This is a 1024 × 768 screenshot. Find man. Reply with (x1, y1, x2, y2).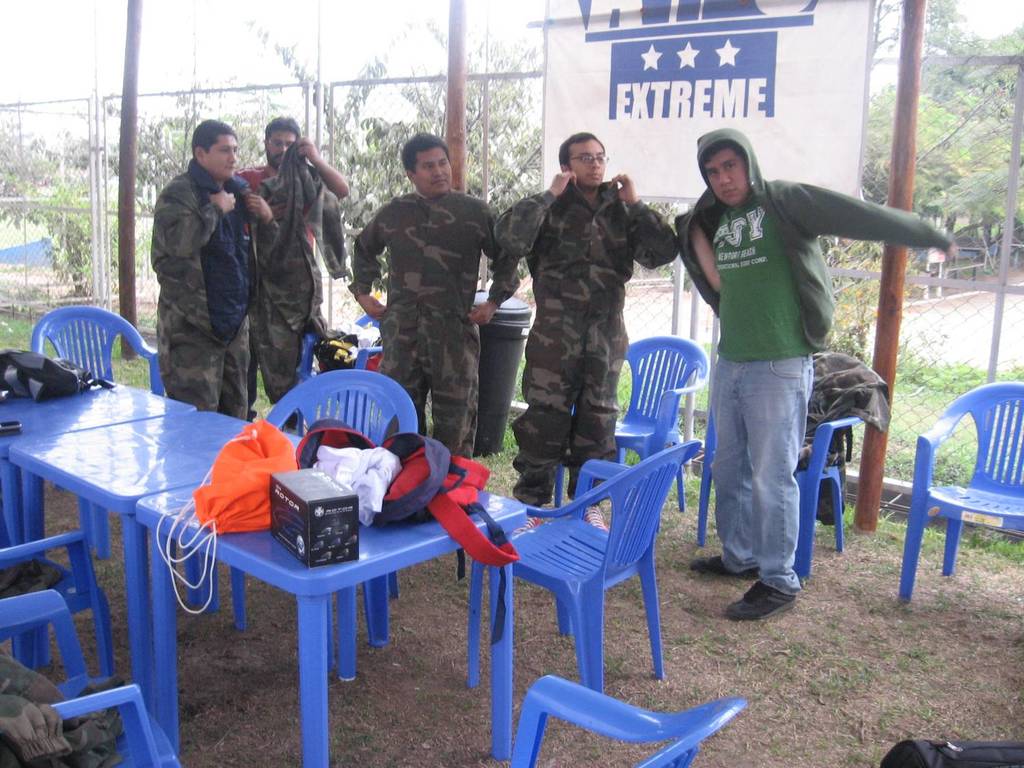
(674, 138, 905, 637).
